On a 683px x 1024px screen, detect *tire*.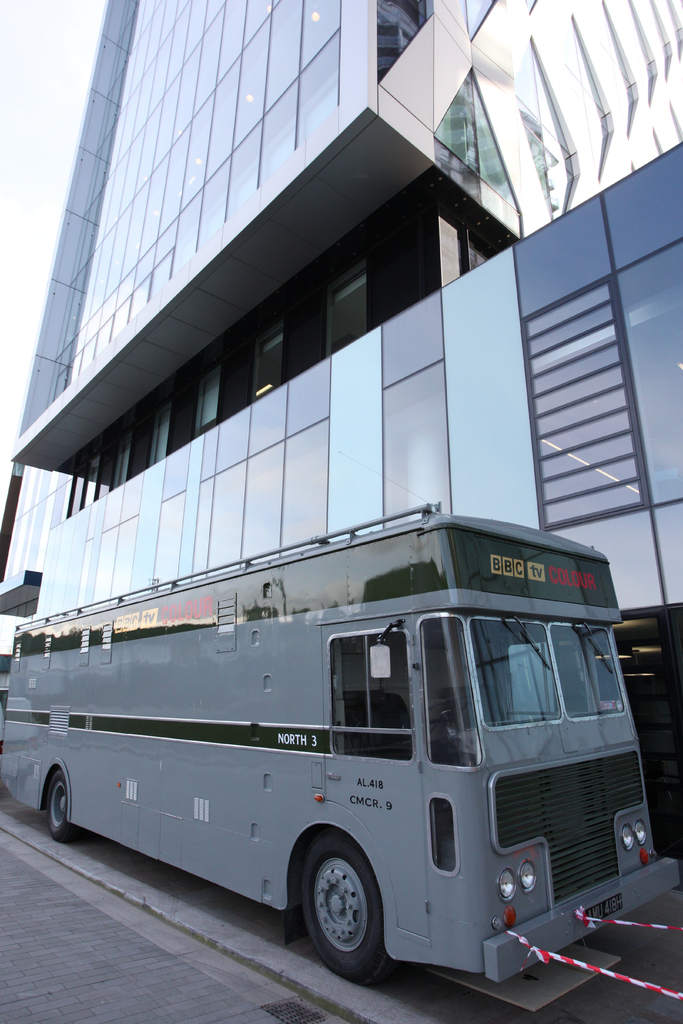
(left=297, top=849, right=400, bottom=978).
